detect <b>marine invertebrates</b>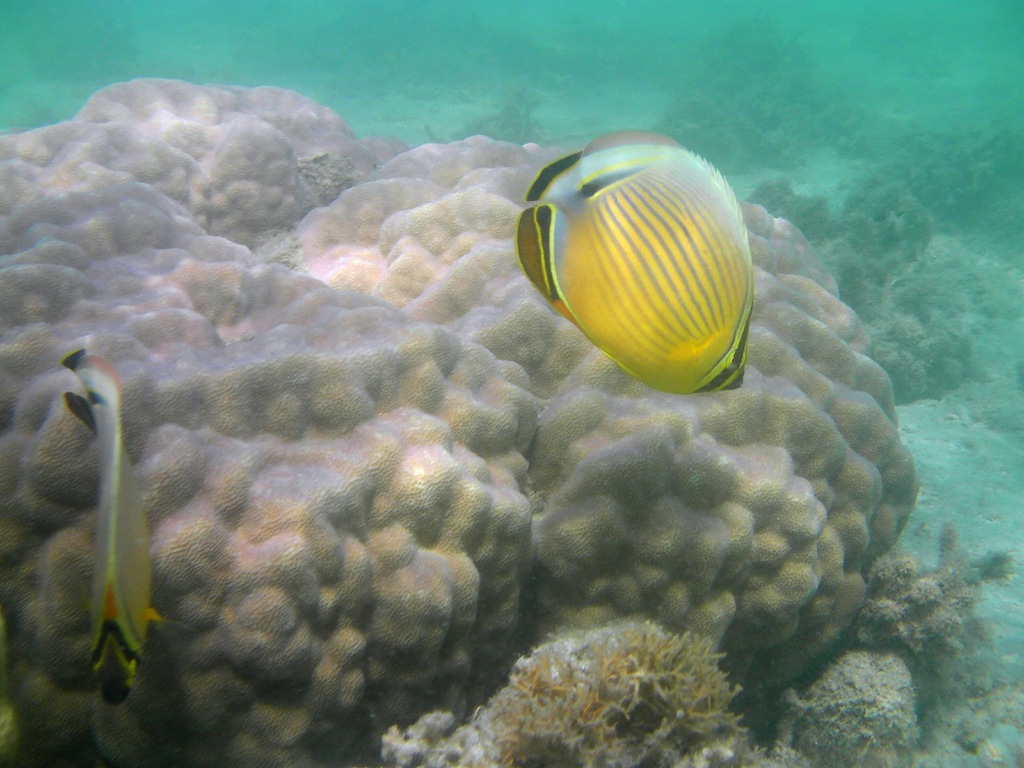
{"left": 874, "top": 236, "right": 1000, "bottom": 394}
